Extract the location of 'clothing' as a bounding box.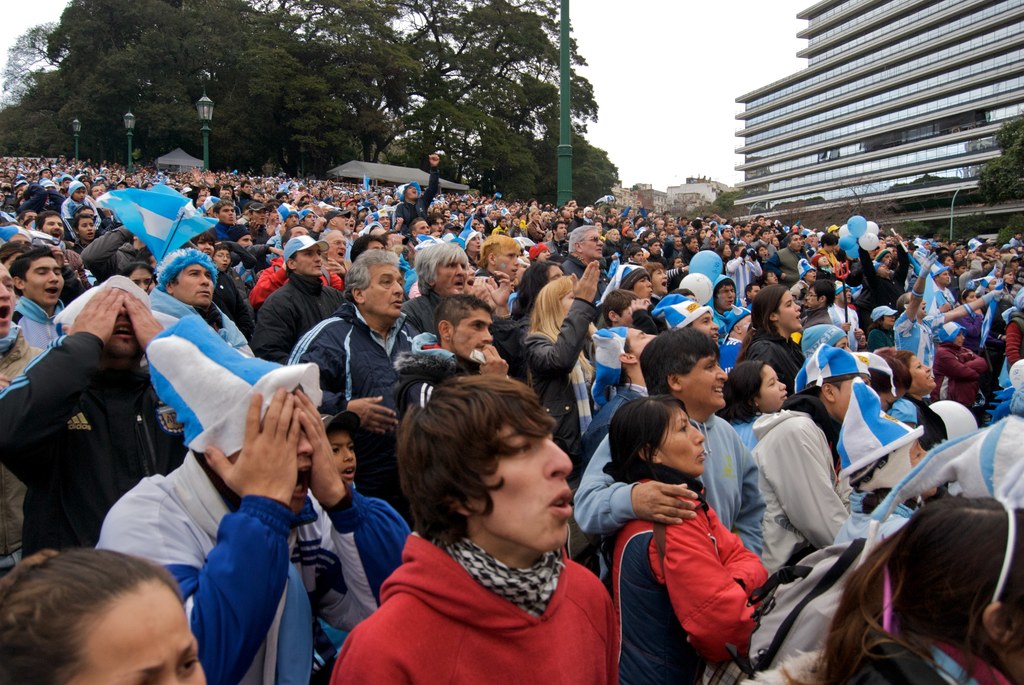
321/225/352/261.
